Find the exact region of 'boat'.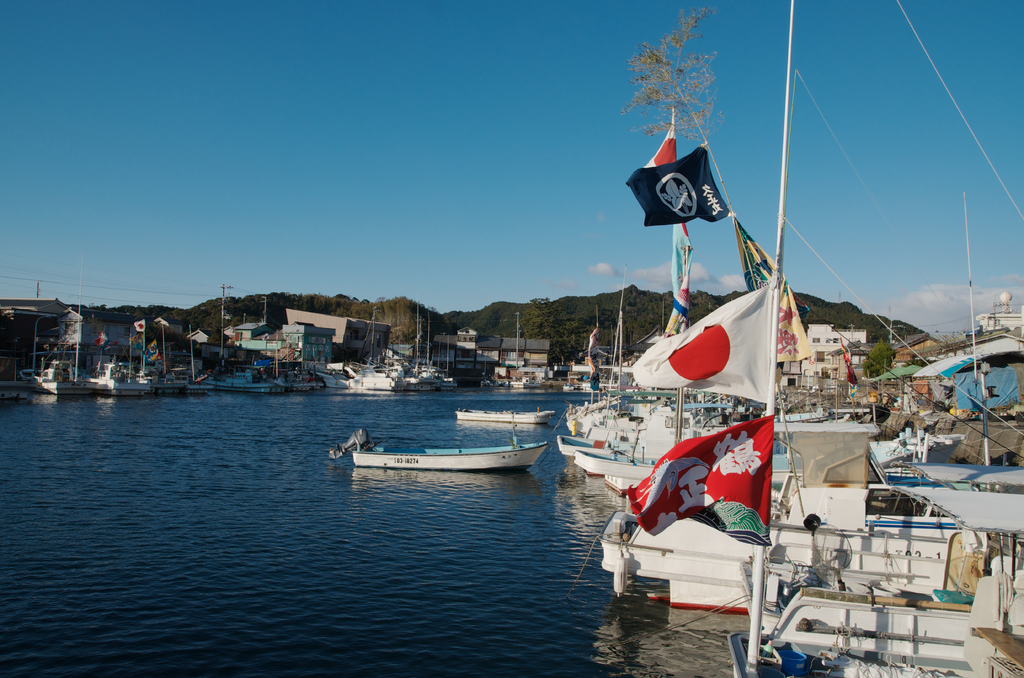
Exact region: <bbox>409, 344, 463, 395</bbox>.
